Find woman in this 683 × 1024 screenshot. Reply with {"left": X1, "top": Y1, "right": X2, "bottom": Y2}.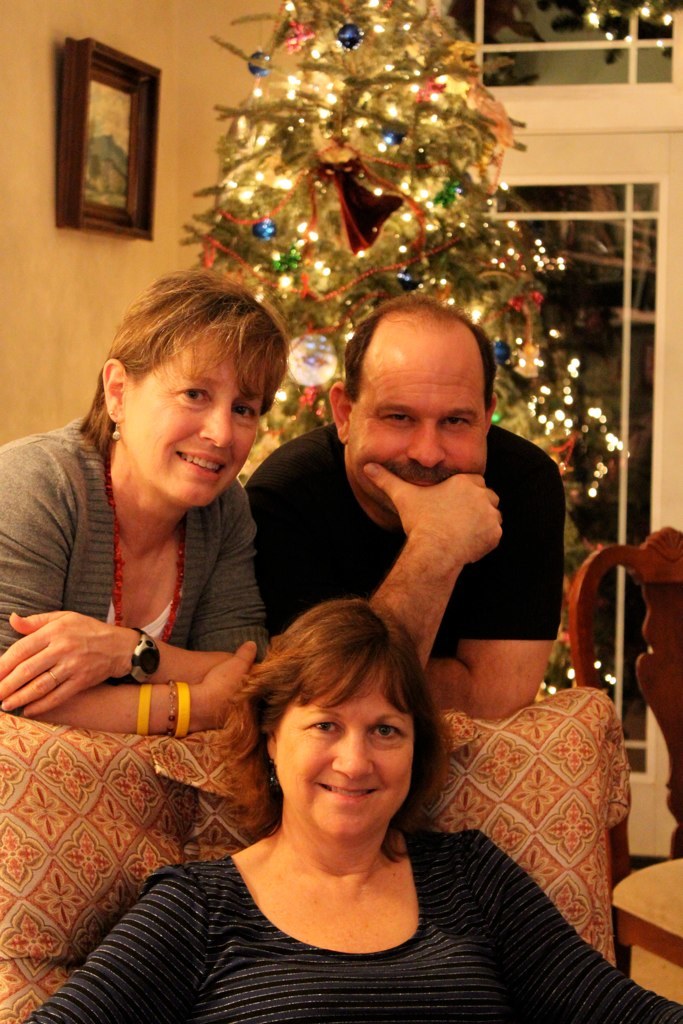
{"left": 101, "top": 596, "right": 603, "bottom": 1015}.
